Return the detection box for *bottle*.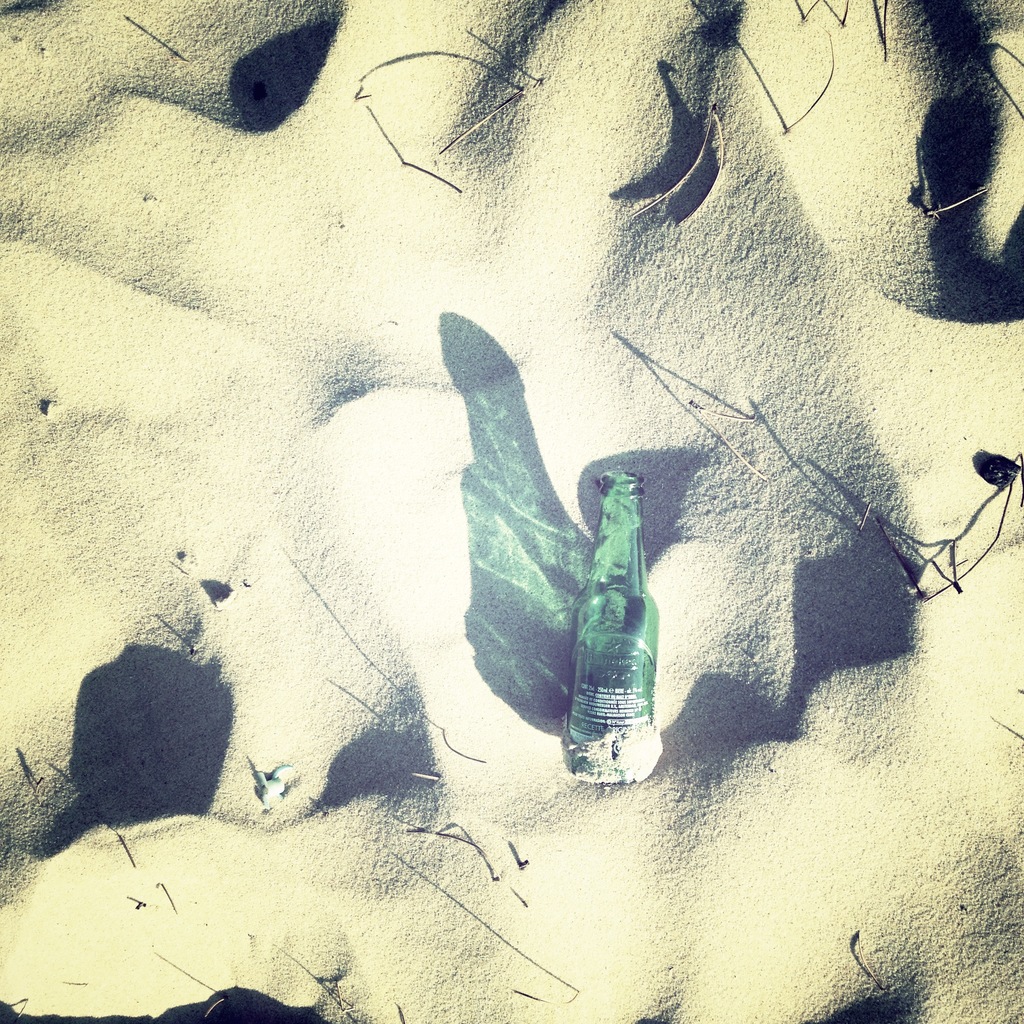
pyautogui.locateOnScreen(561, 468, 659, 787).
